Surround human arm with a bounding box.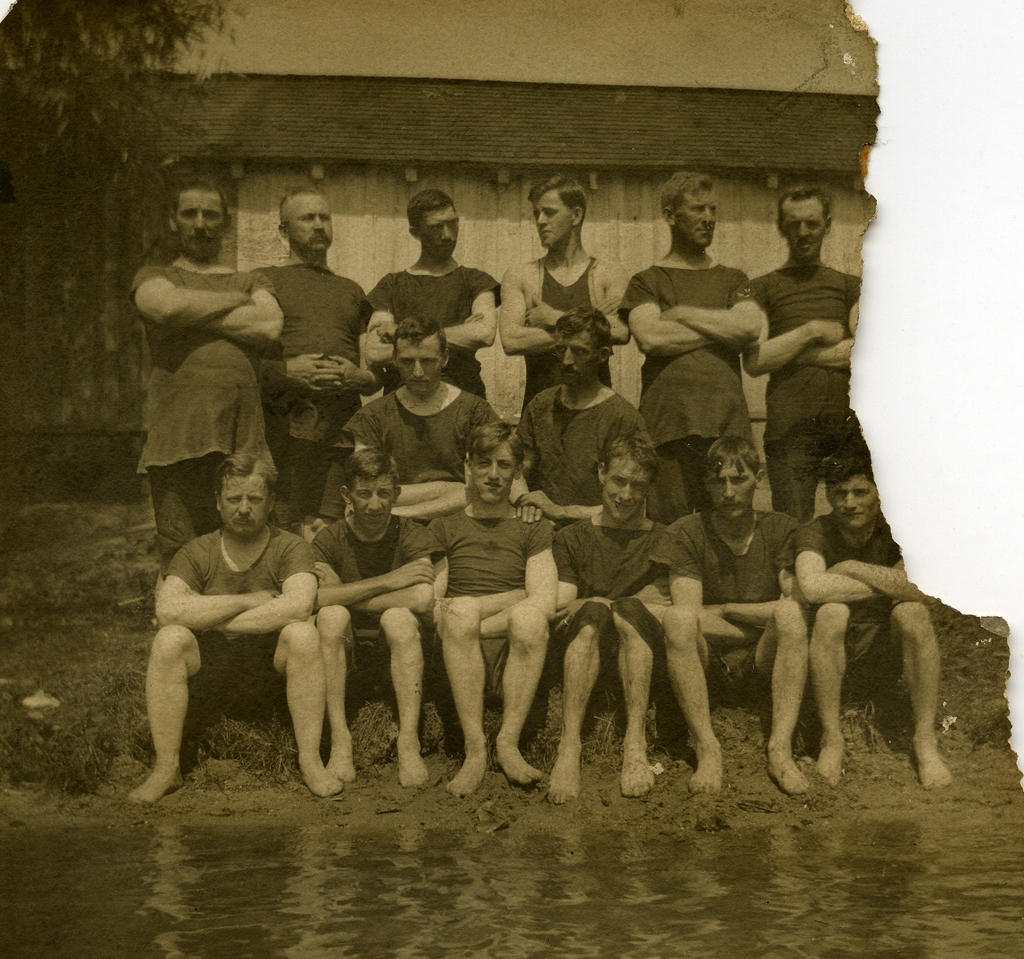
<bbox>785, 266, 867, 376</bbox>.
